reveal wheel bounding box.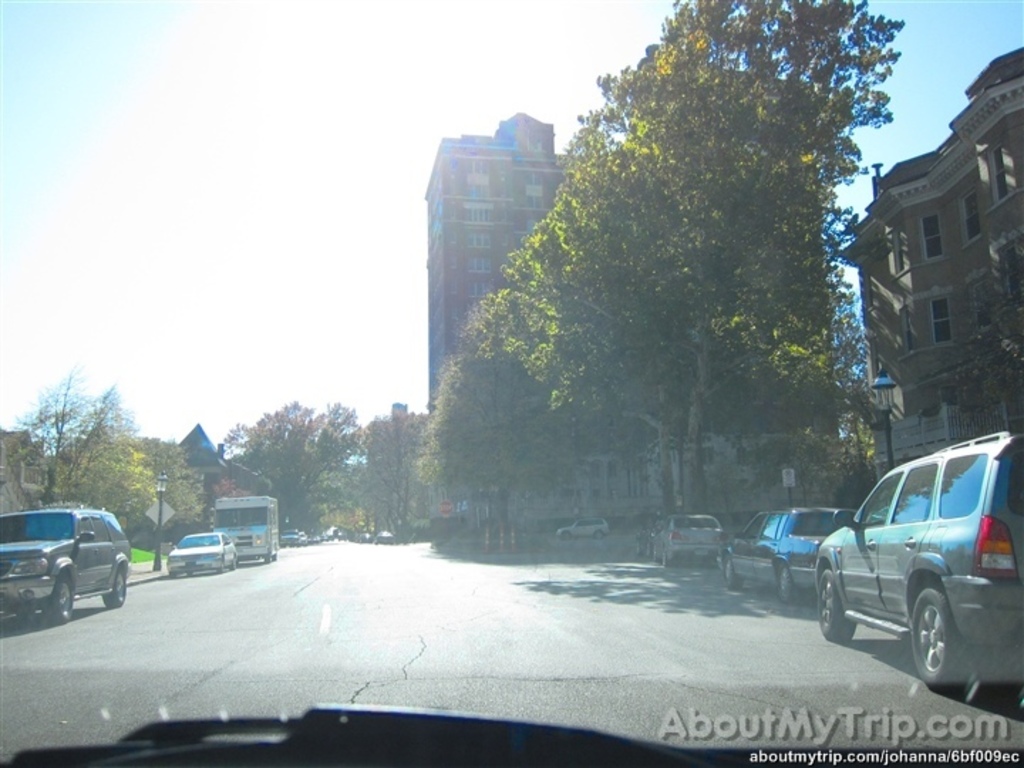
Revealed: bbox=(900, 582, 971, 687).
